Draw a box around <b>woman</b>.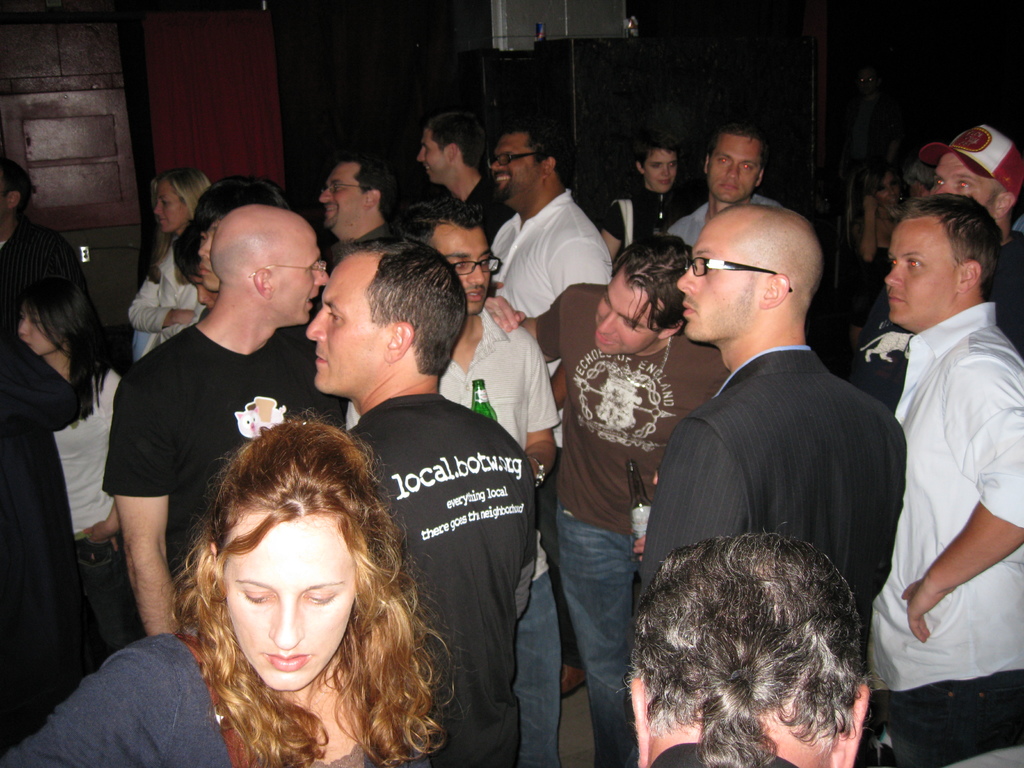
121/351/400/764.
